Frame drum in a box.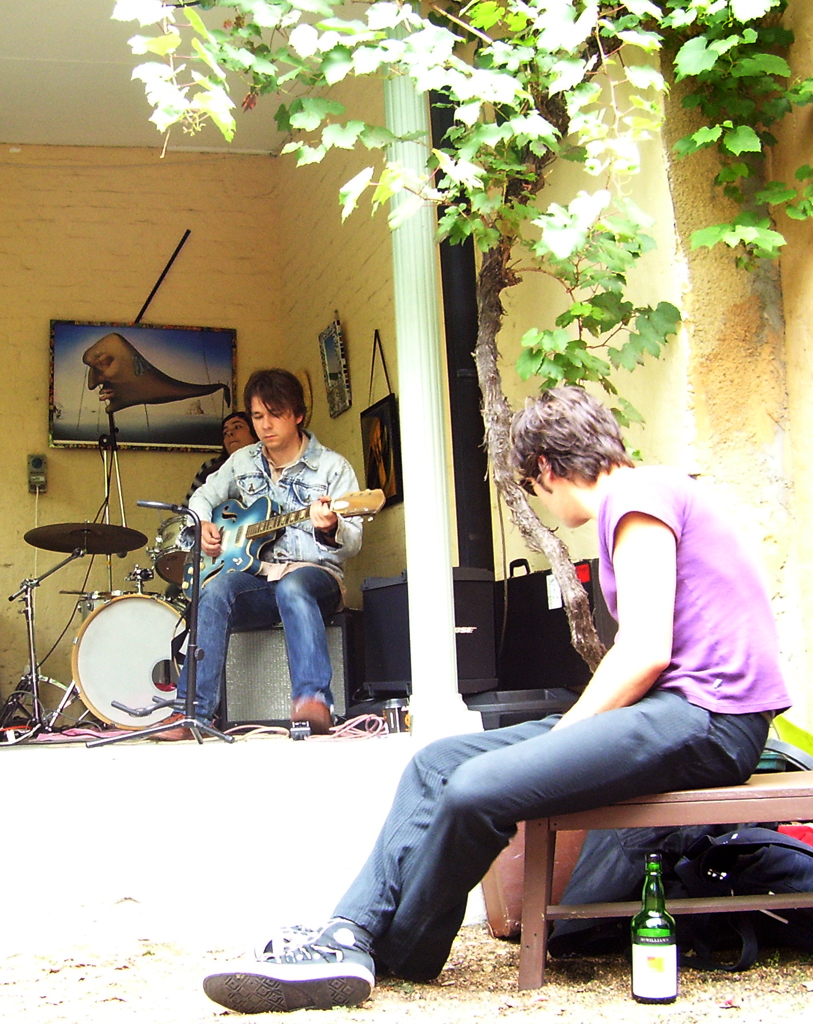
{"left": 72, "top": 599, "right": 196, "bottom": 729}.
